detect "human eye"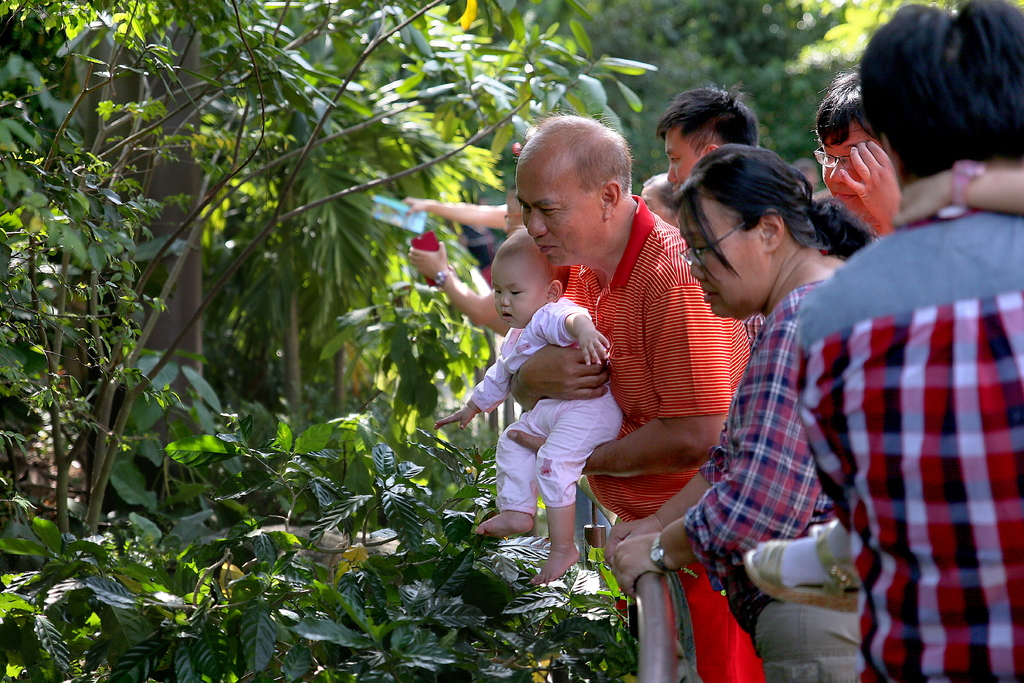
<bbox>518, 199, 531, 211</bbox>
